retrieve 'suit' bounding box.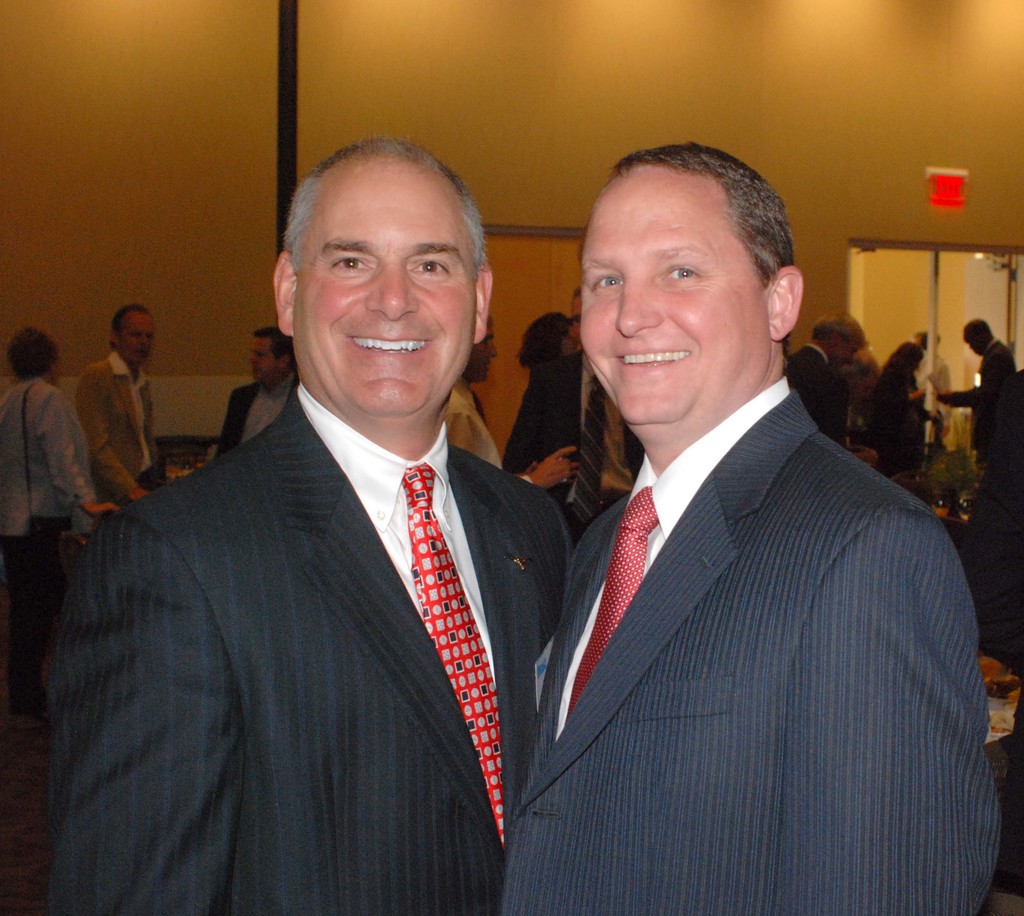
Bounding box: box(505, 379, 1001, 915).
